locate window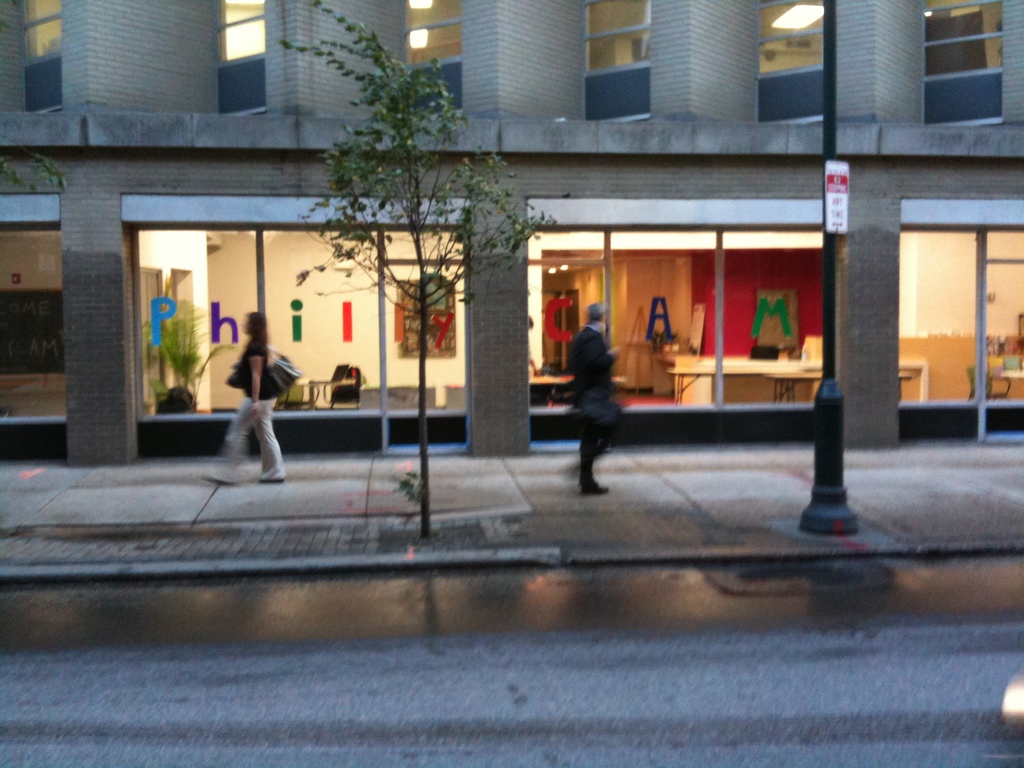
bbox(924, 0, 1019, 124)
